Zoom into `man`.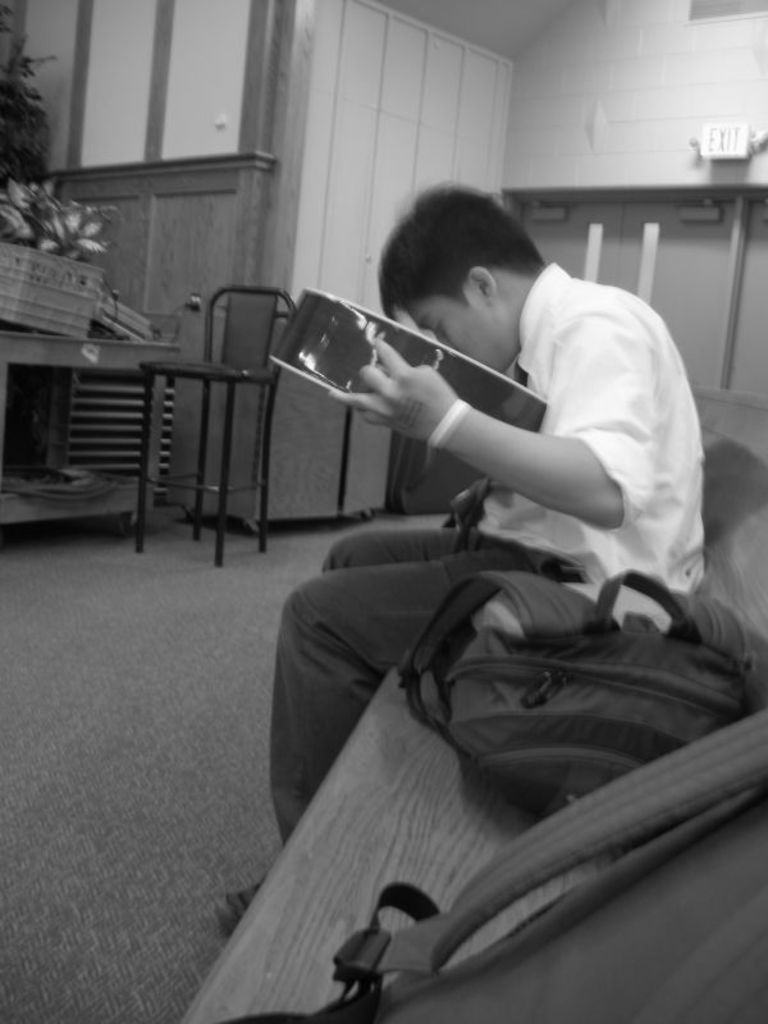
Zoom target: bbox=[211, 184, 704, 933].
